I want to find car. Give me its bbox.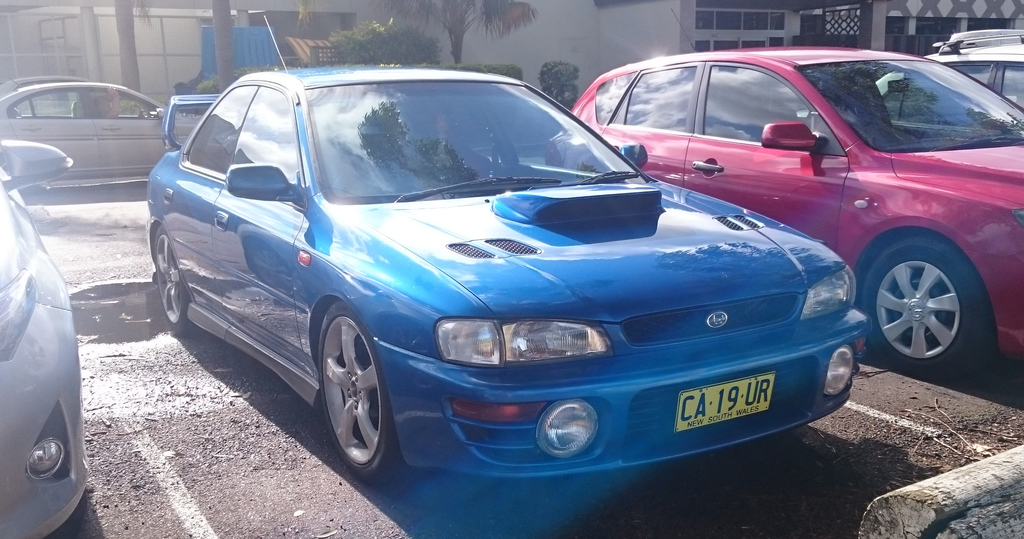
bbox=(540, 46, 1023, 364).
